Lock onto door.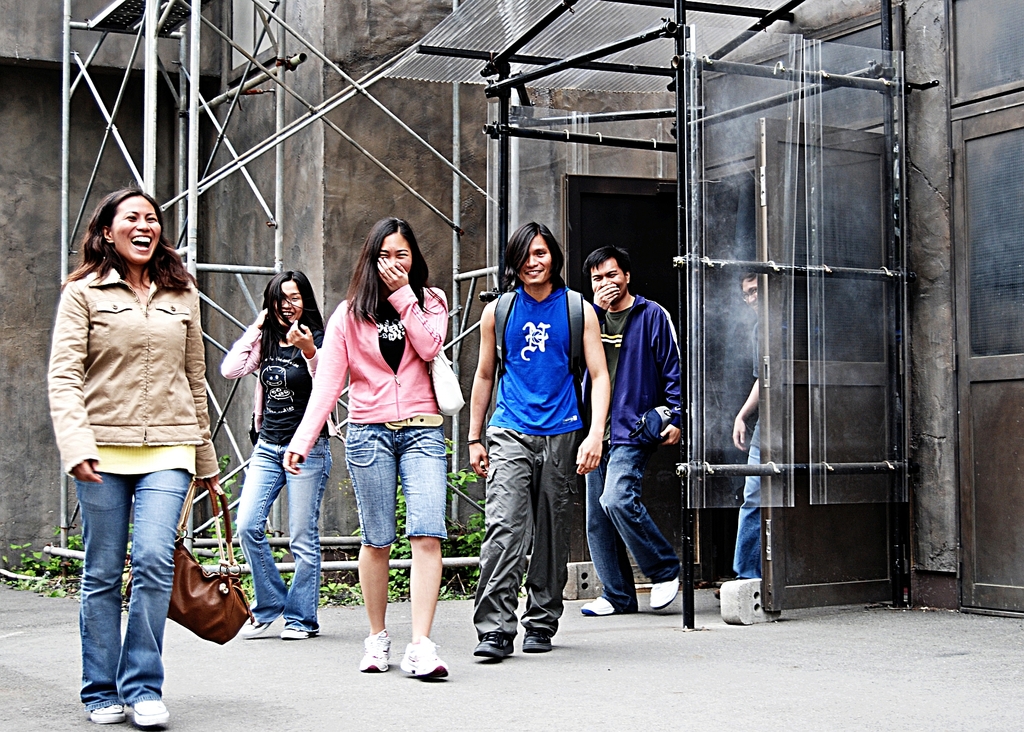
Locked: crop(758, 116, 909, 614).
